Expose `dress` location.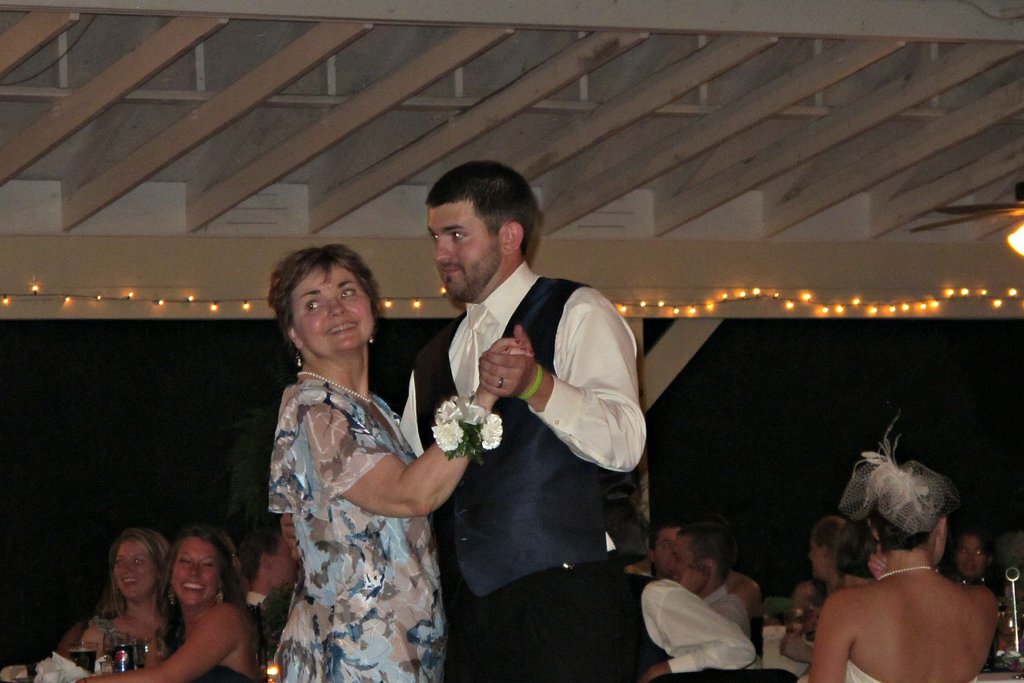
Exposed at locate(263, 383, 449, 682).
